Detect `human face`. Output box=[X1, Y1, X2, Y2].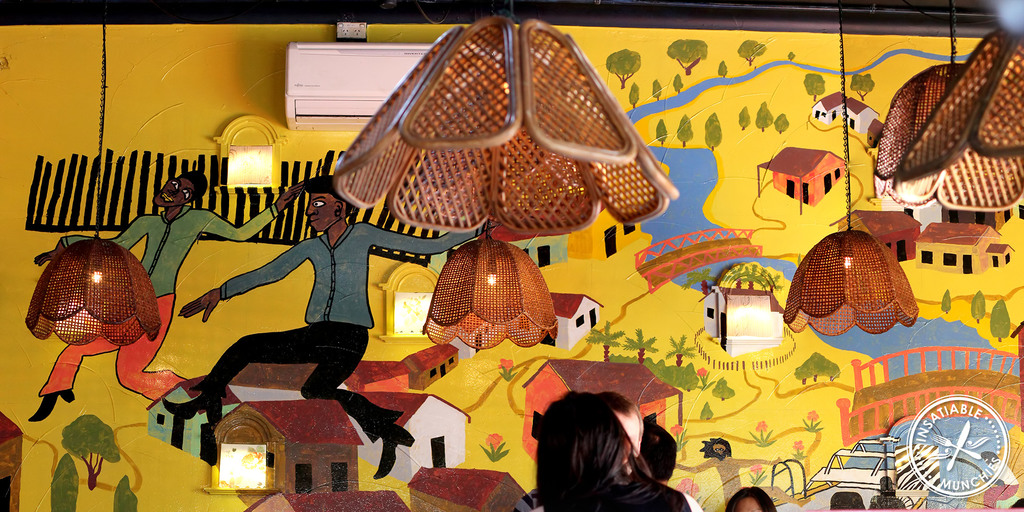
box=[736, 494, 764, 511].
